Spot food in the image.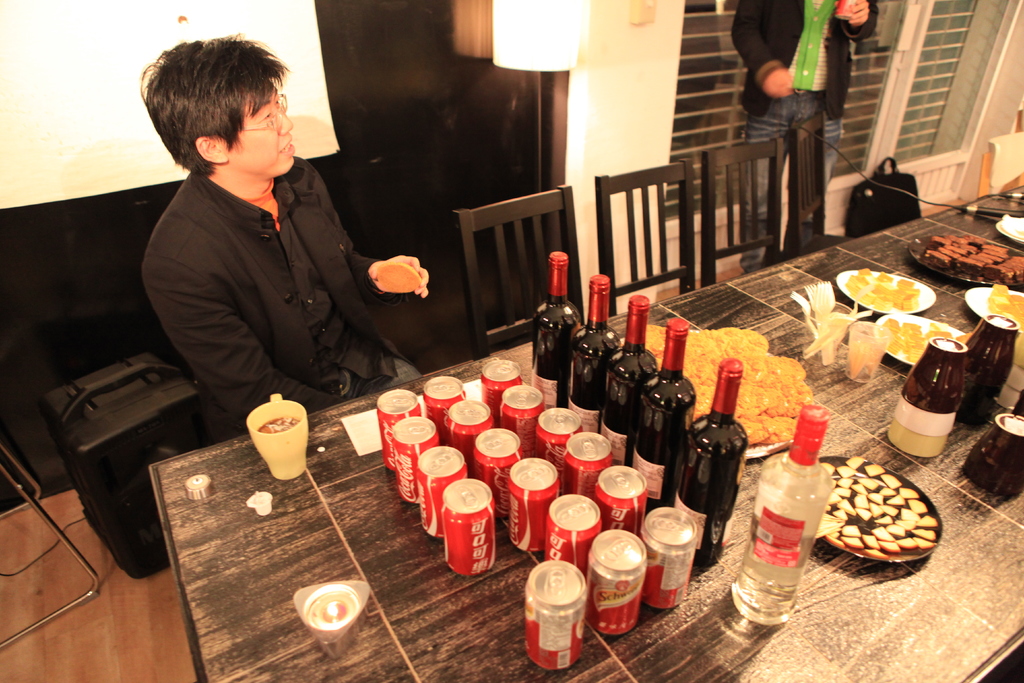
food found at box(988, 281, 1023, 325).
